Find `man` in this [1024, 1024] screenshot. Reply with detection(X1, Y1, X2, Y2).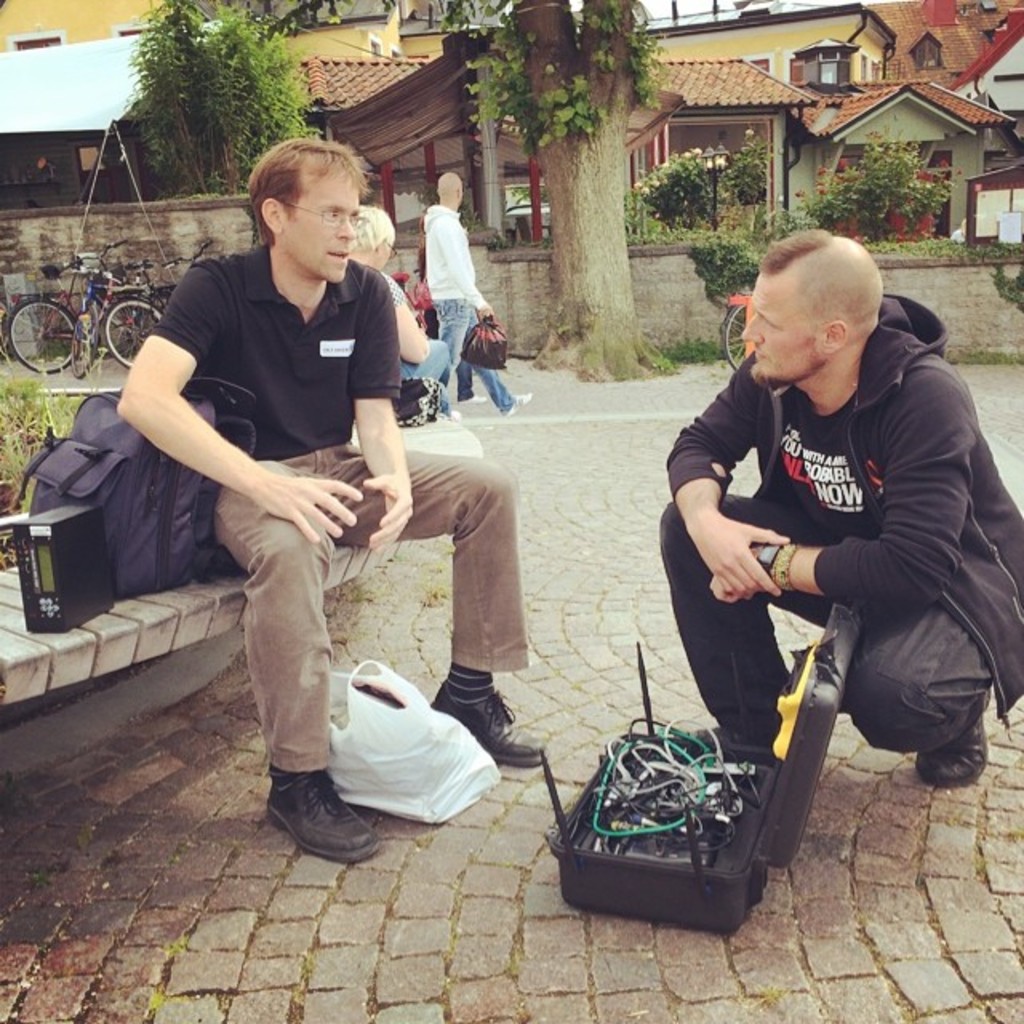
detection(378, 174, 530, 434).
